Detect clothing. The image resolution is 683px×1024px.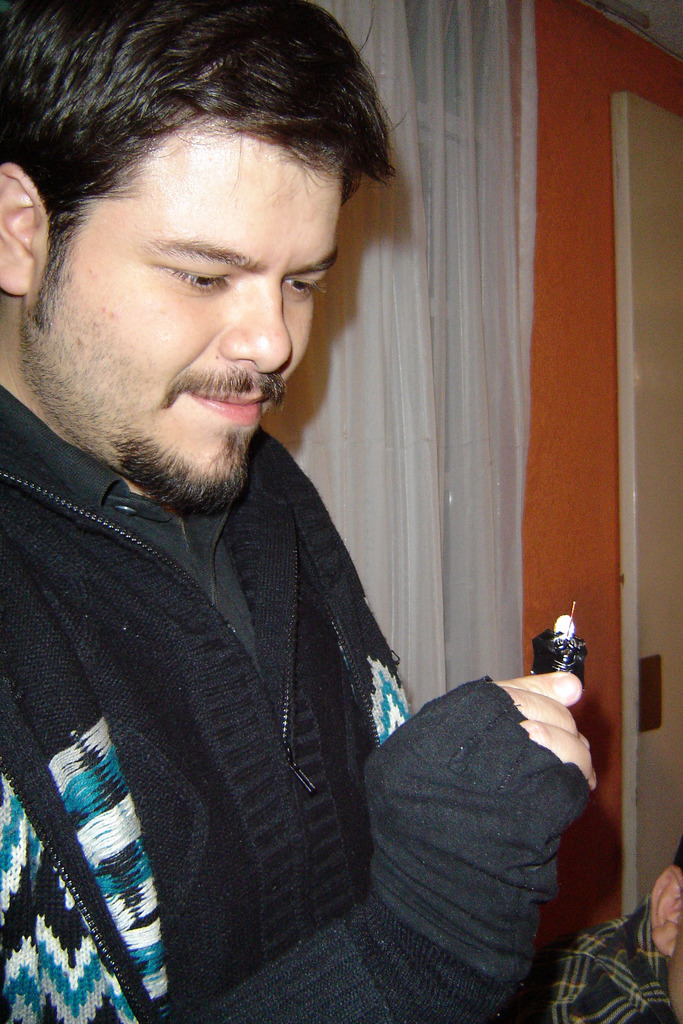
[519, 893, 680, 1023].
